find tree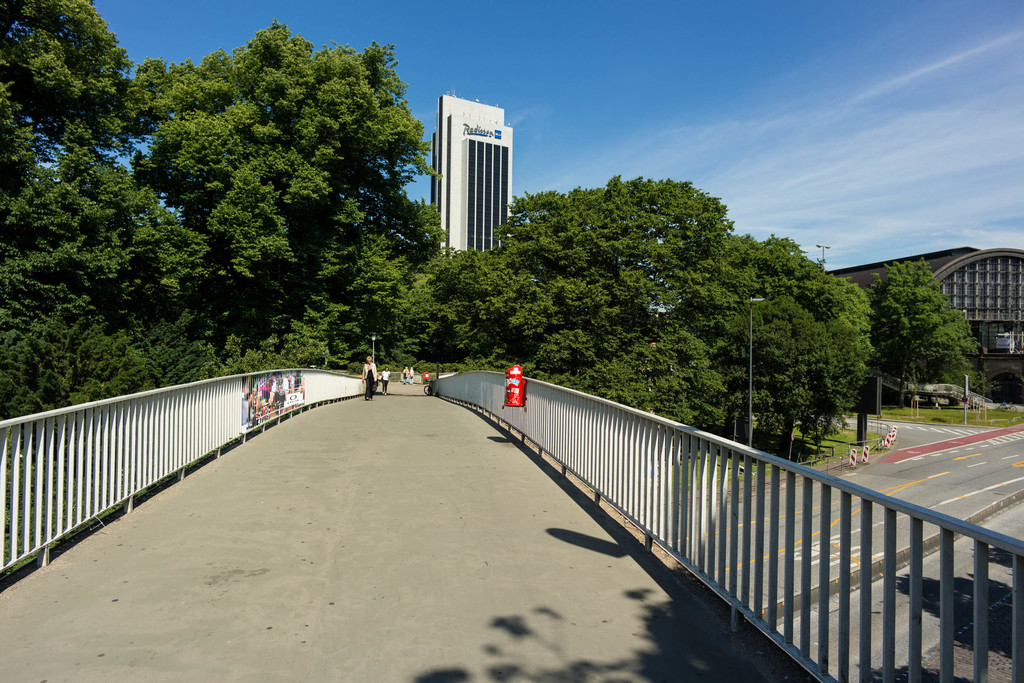
[x1=436, y1=174, x2=855, y2=477]
